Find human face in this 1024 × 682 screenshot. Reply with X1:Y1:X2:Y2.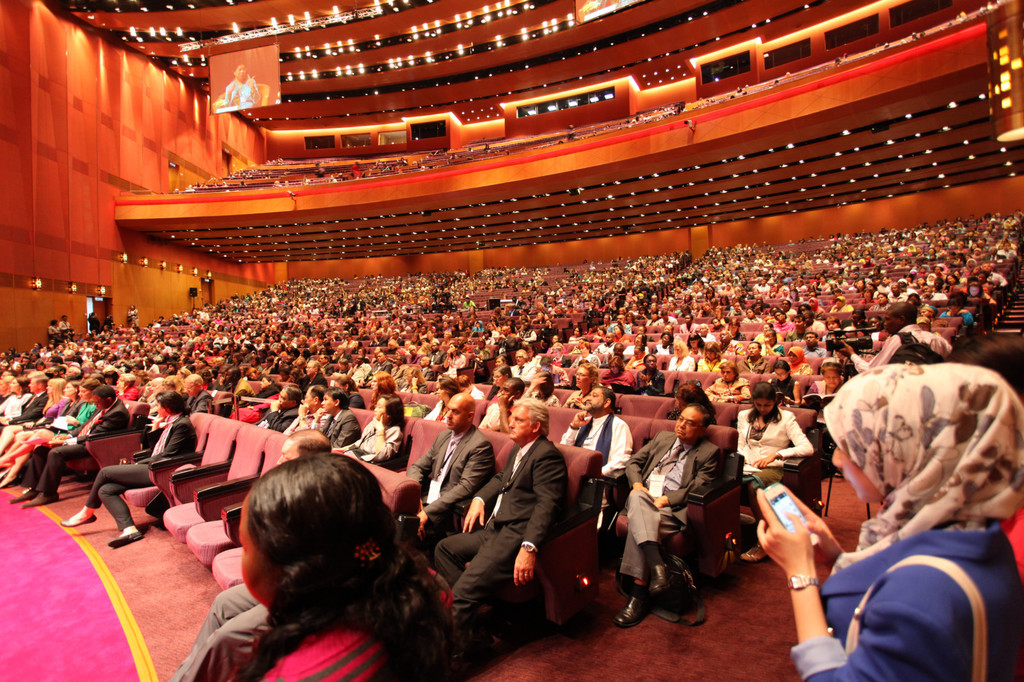
829:445:872:499.
